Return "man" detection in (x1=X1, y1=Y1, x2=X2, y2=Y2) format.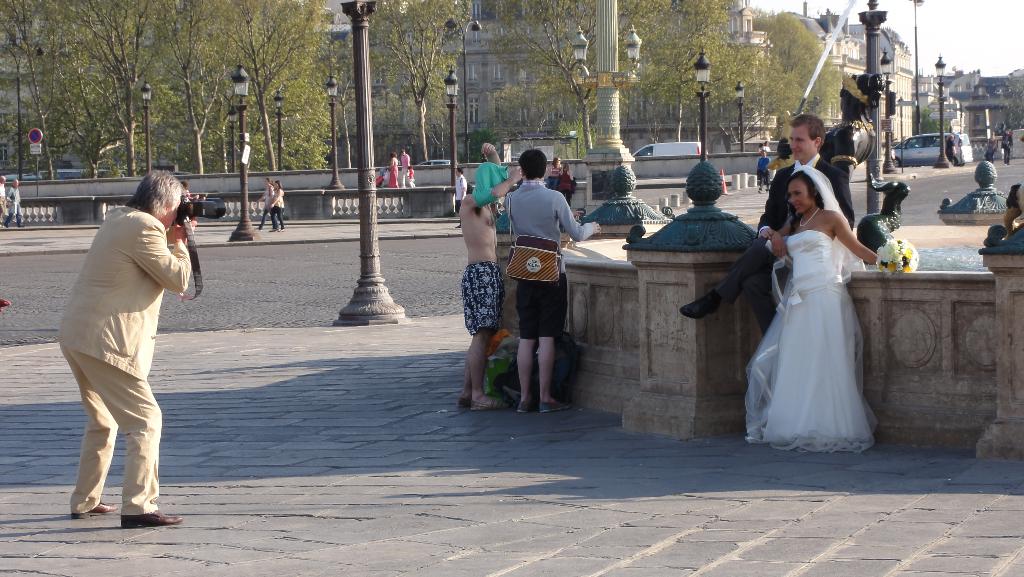
(x1=0, y1=175, x2=8, y2=227).
